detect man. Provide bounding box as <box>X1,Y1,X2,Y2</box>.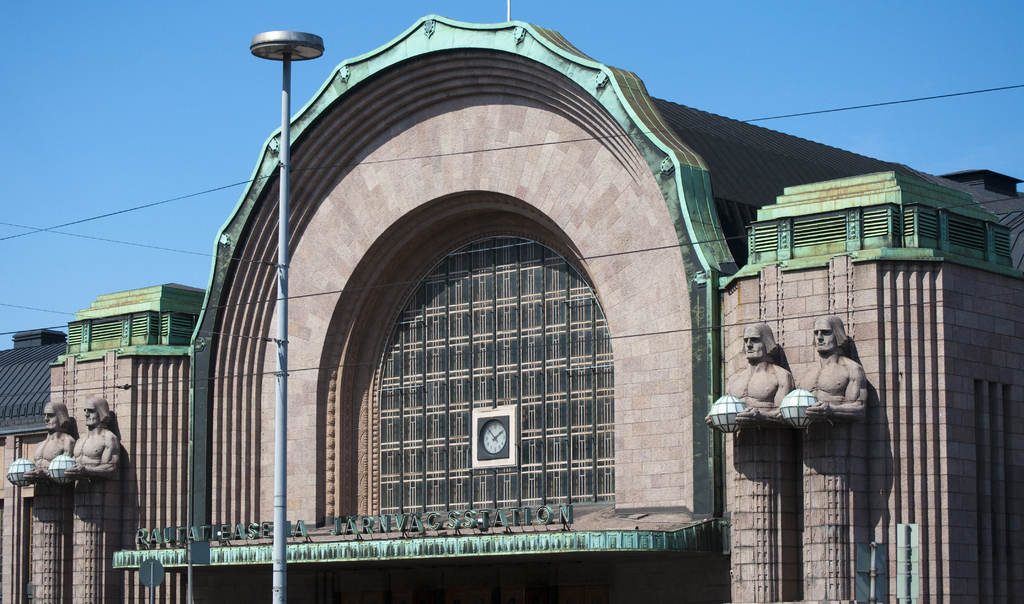
<box>776,311,867,427</box>.
